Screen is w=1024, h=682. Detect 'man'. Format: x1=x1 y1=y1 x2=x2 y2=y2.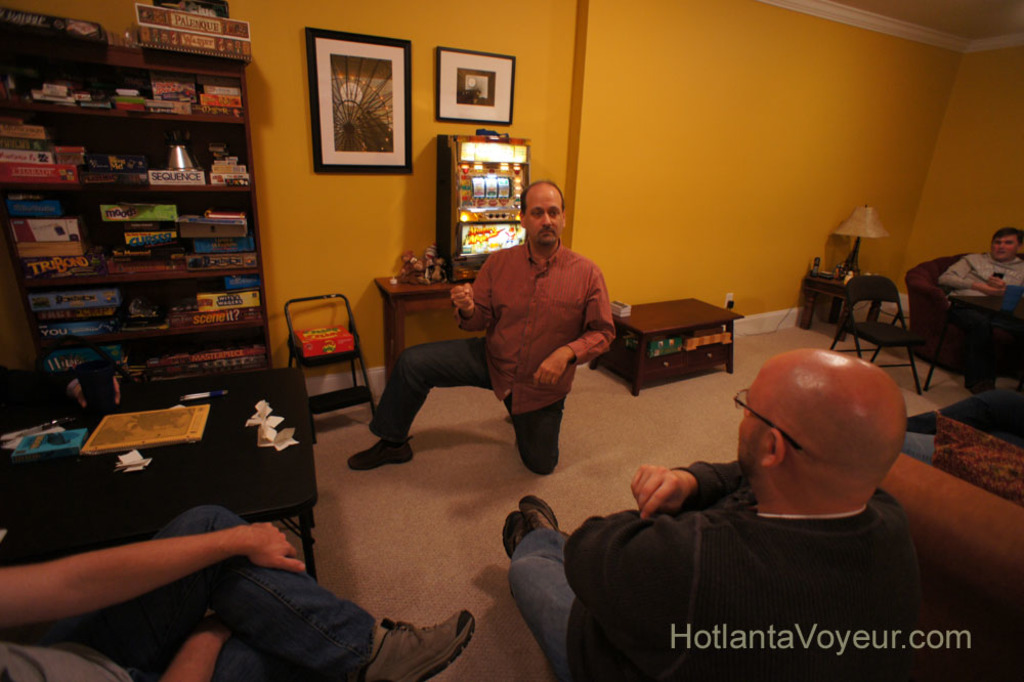
x1=345 y1=180 x2=615 y2=471.
